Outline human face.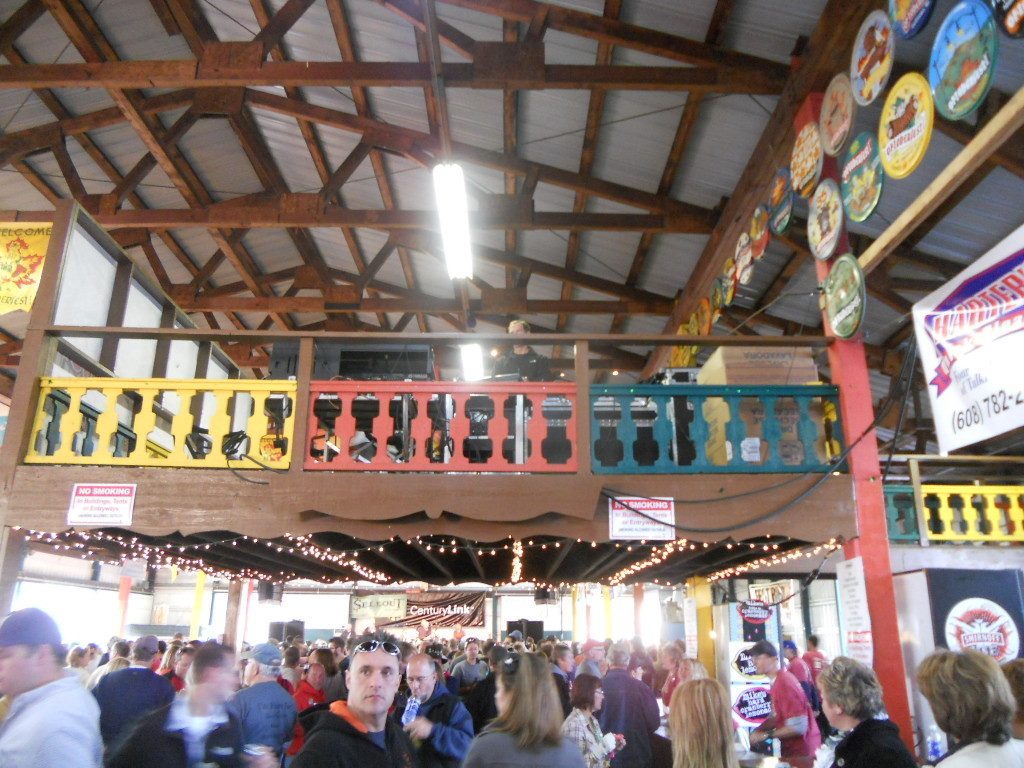
Outline: box(495, 674, 514, 712).
